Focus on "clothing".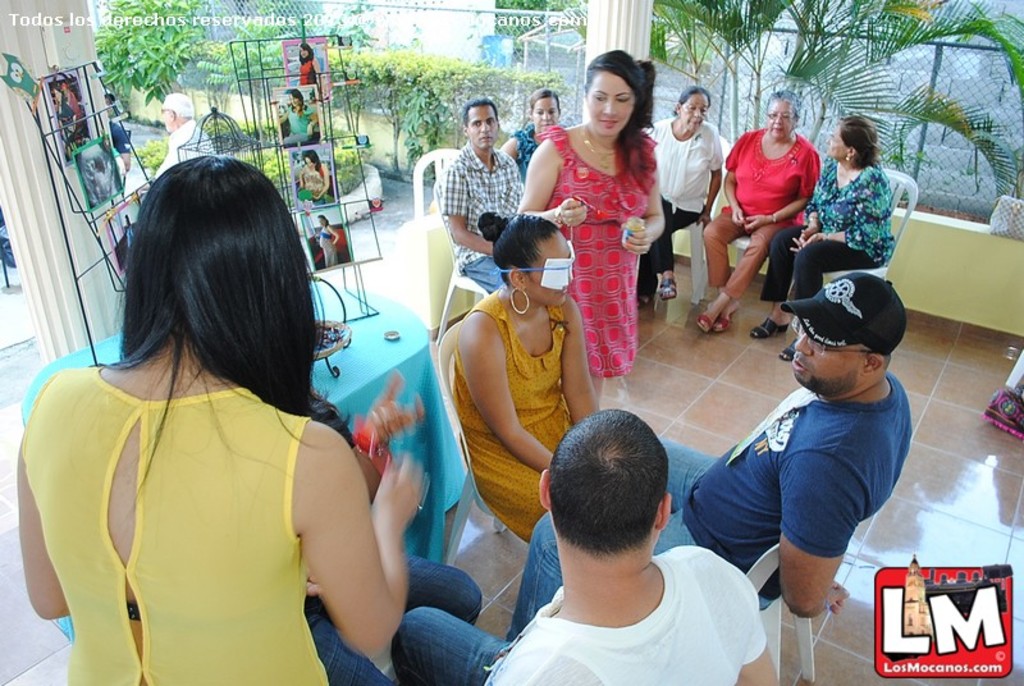
Focused at locate(283, 104, 319, 143).
